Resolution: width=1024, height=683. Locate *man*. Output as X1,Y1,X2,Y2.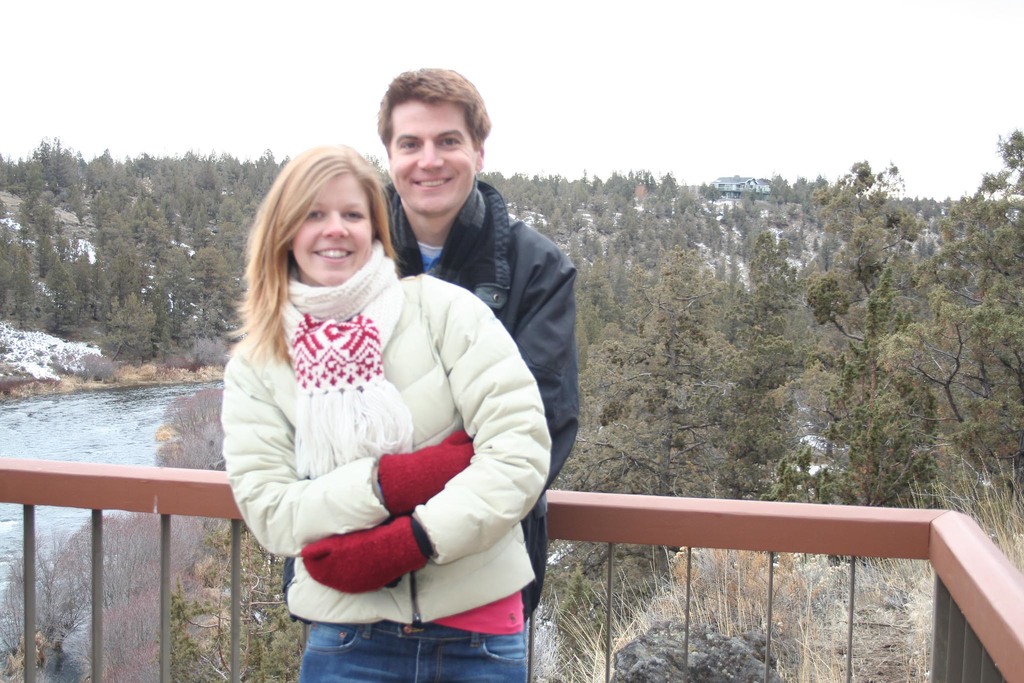
277,68,583,624.
